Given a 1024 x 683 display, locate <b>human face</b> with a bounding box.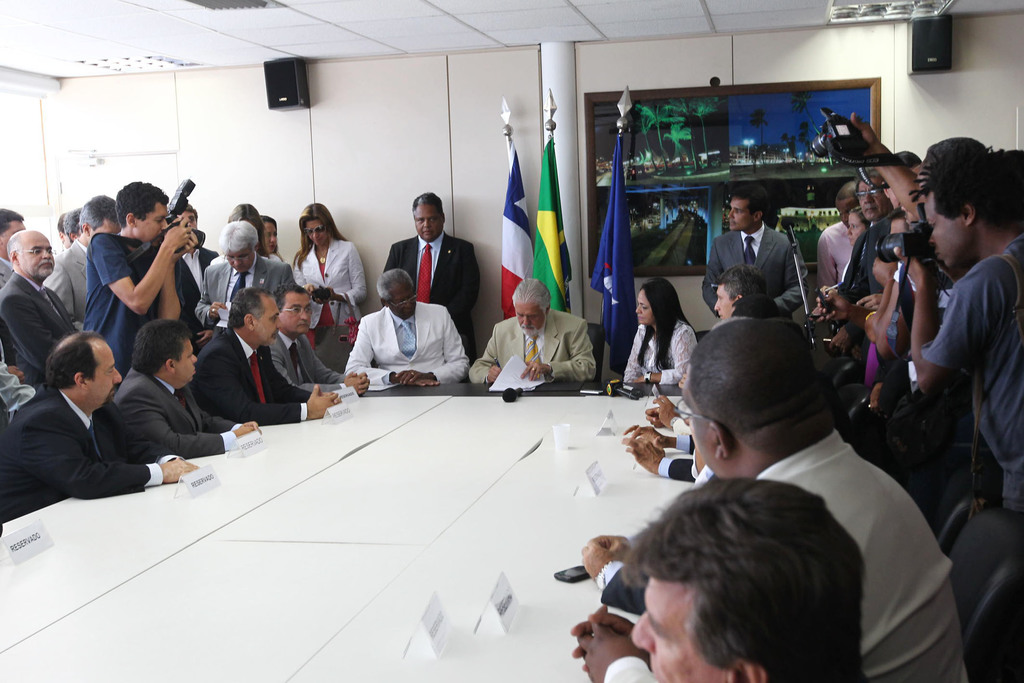
Located: bbox(0, 222, 26, 252).
